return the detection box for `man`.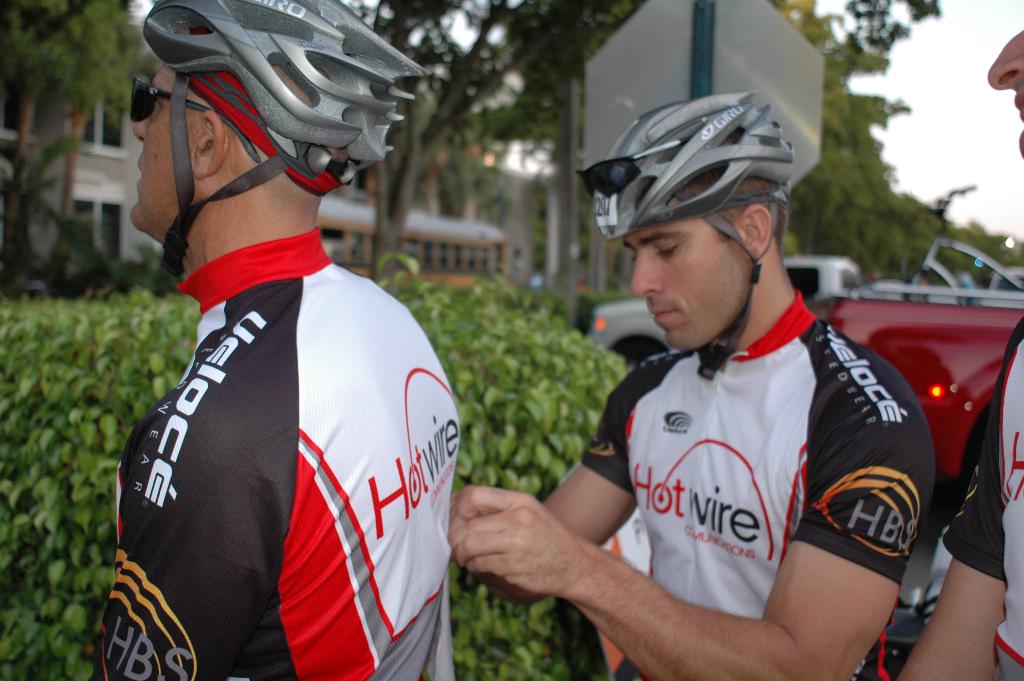
detection(474, 108, 971, 680).
